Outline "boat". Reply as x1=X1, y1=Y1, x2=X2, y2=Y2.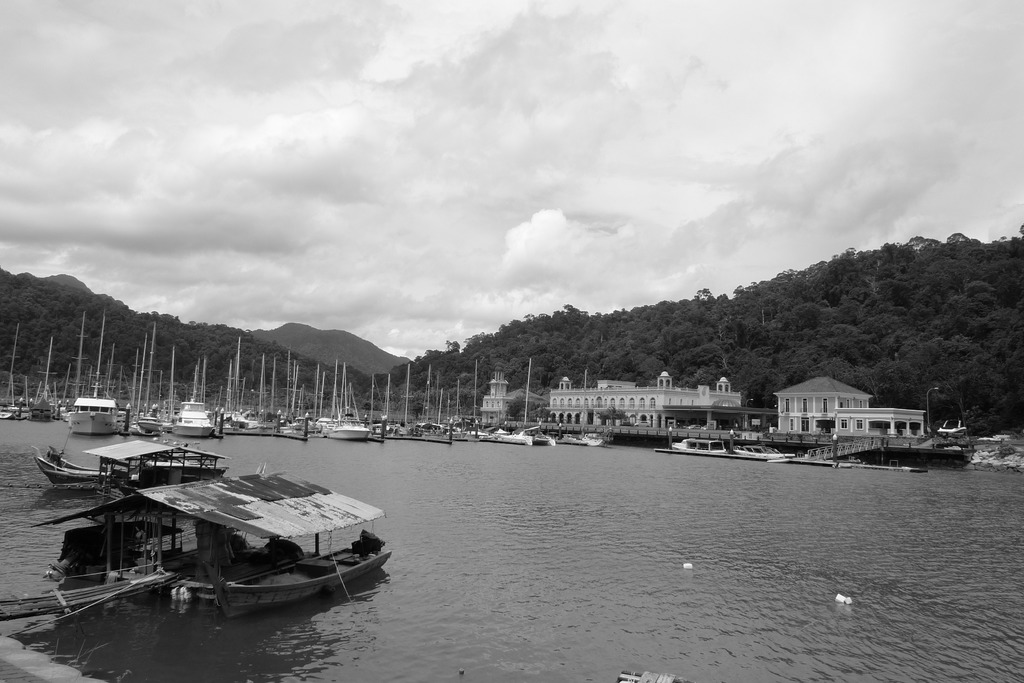
x1=27, y1=422, x2=231, y2=500.
